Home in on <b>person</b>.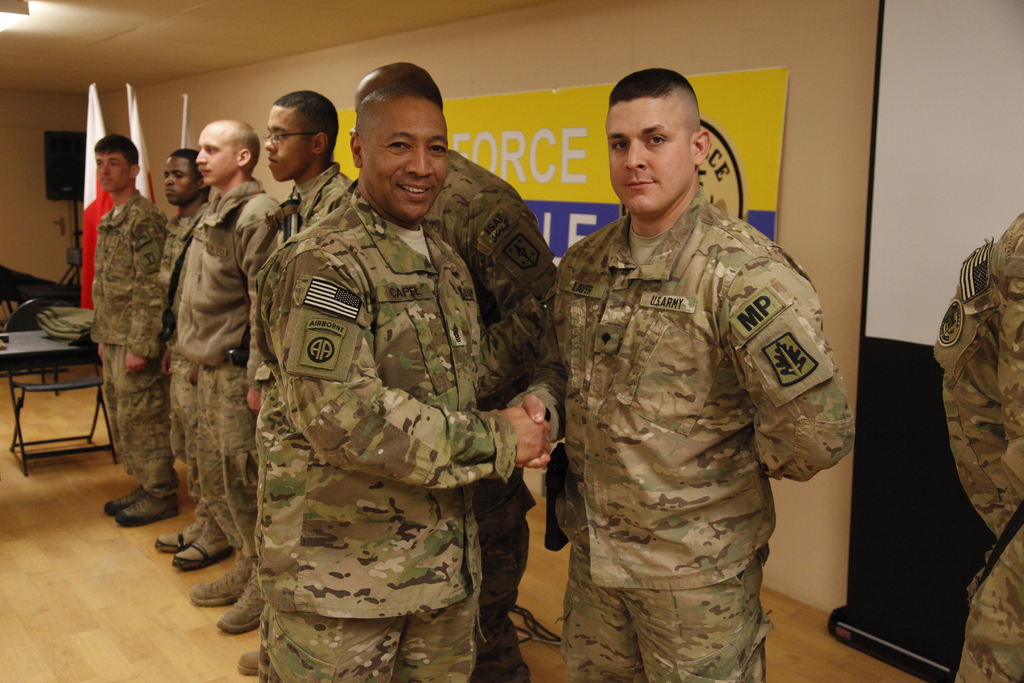
Homed in at box=[87, 134, 173, 528].
